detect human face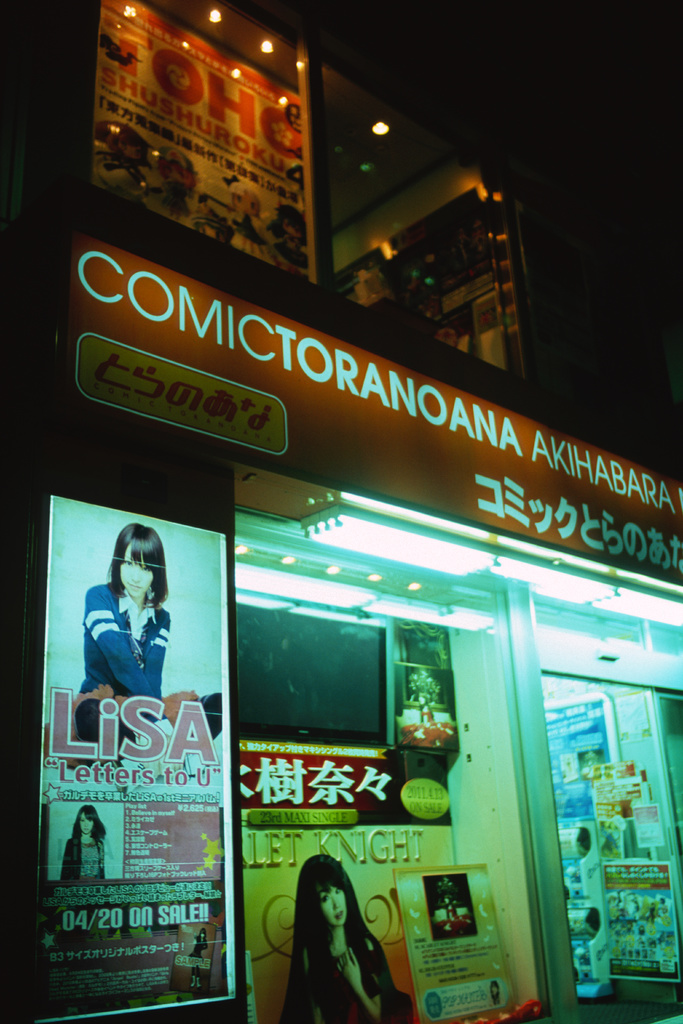
(233, 188, 258, 216)
